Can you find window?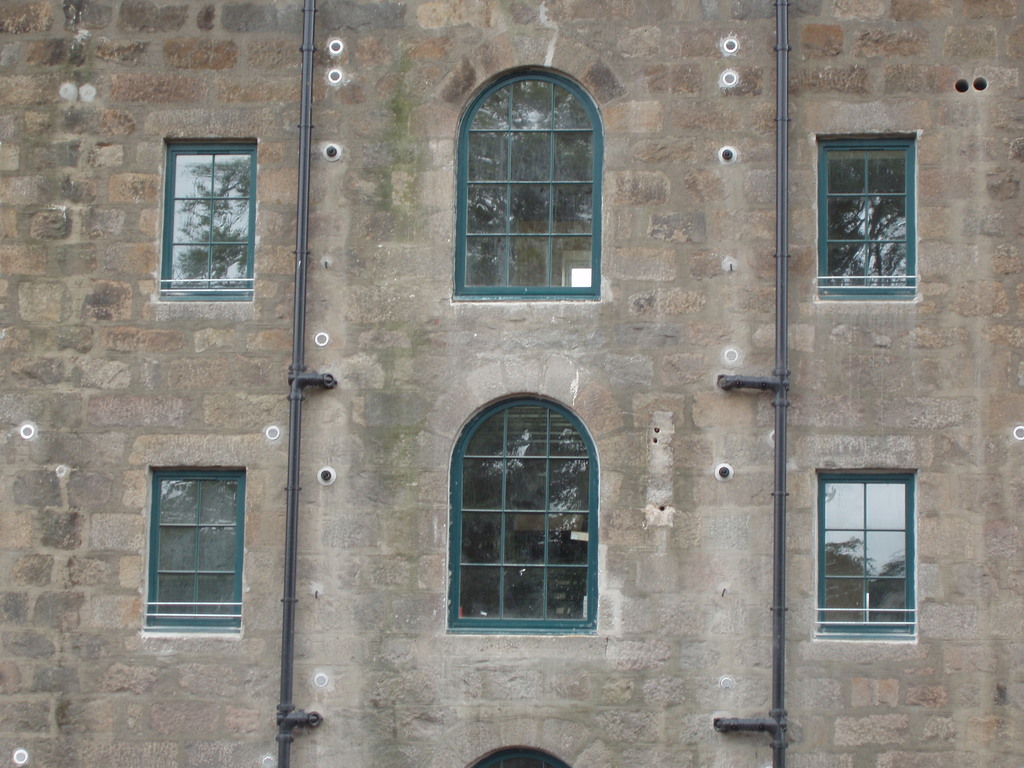
Yes, bounding box: rect(148, 468, 244, 630).
